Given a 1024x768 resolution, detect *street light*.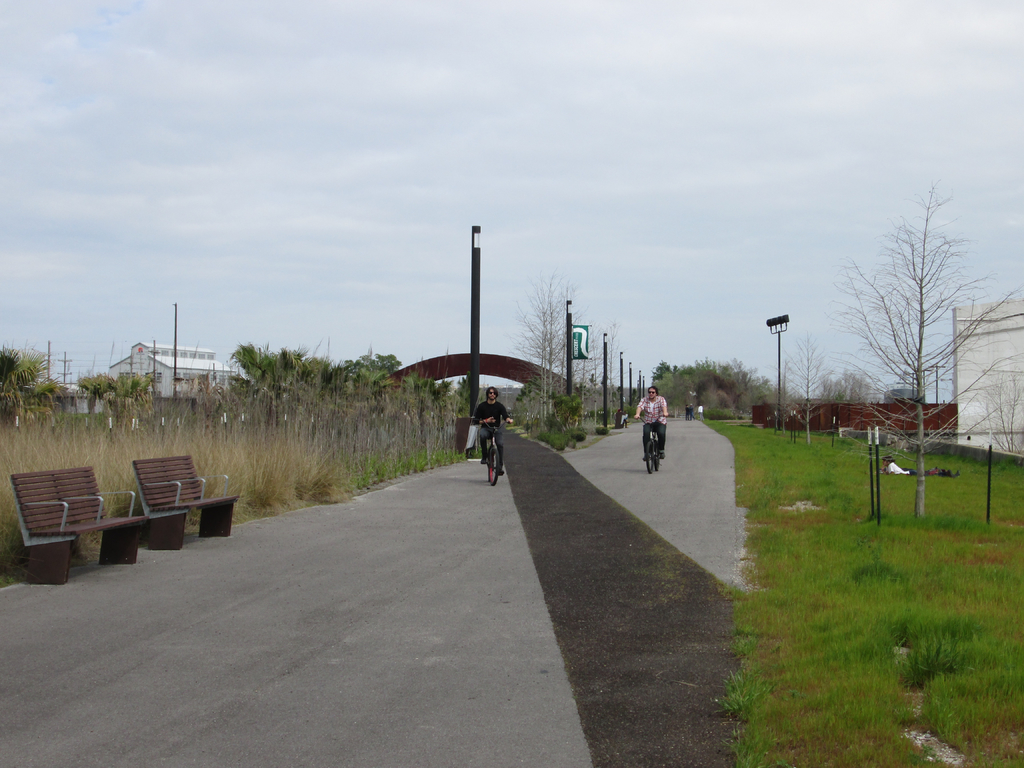
564/296/575/401.
